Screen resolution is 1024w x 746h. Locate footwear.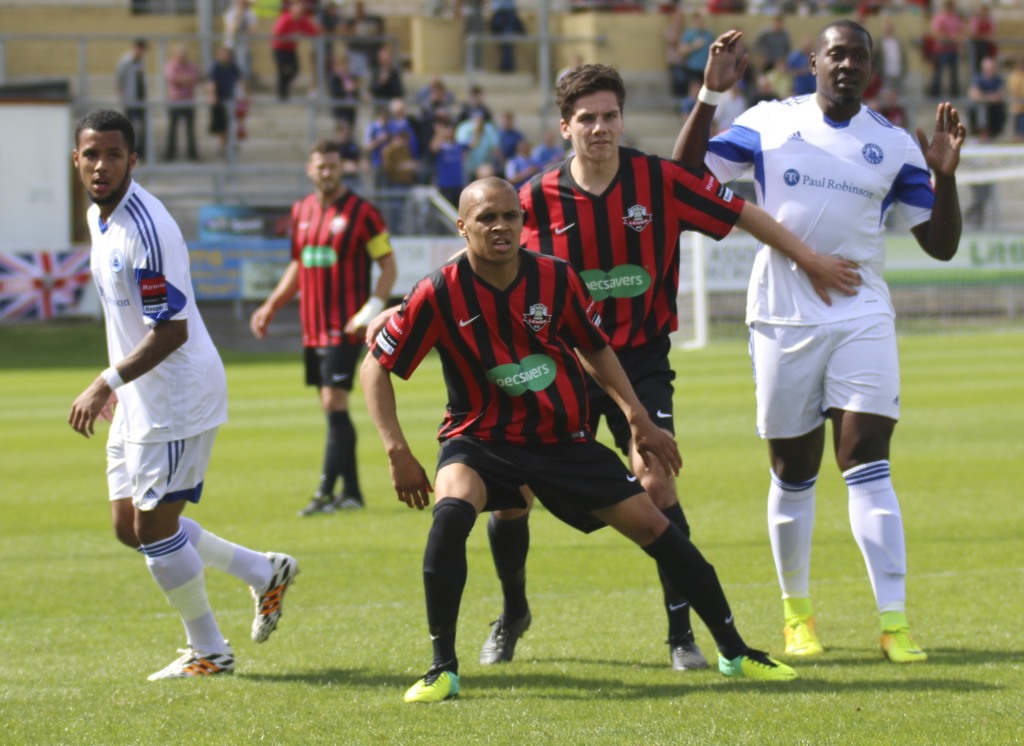
locate(719, 644, 803, 684).
